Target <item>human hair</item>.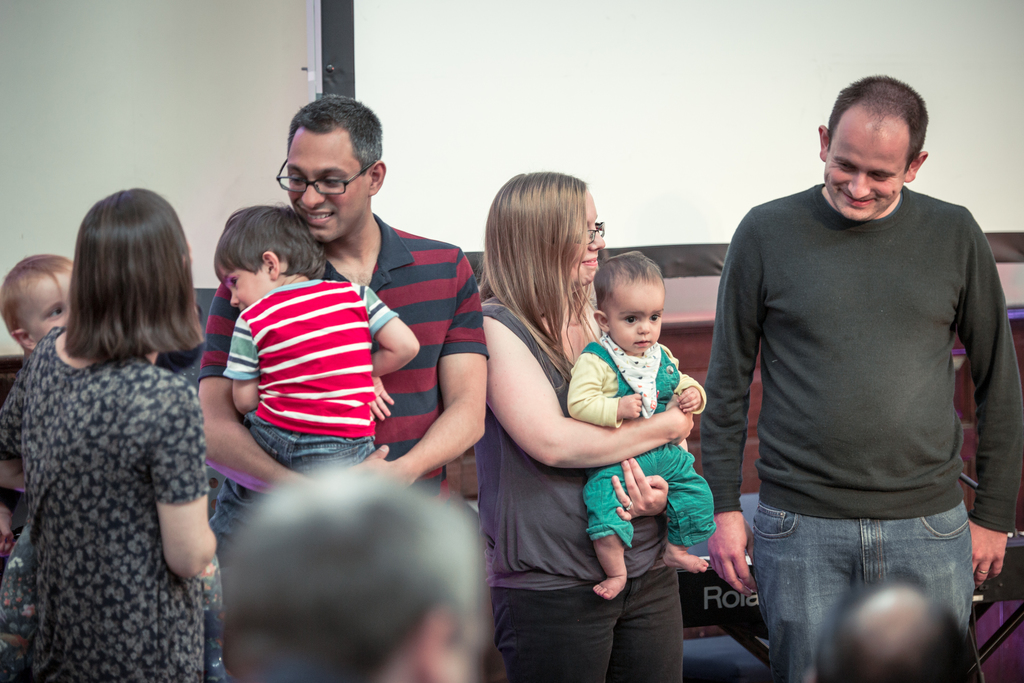
Target region: box(225, 465, 486, 682).
